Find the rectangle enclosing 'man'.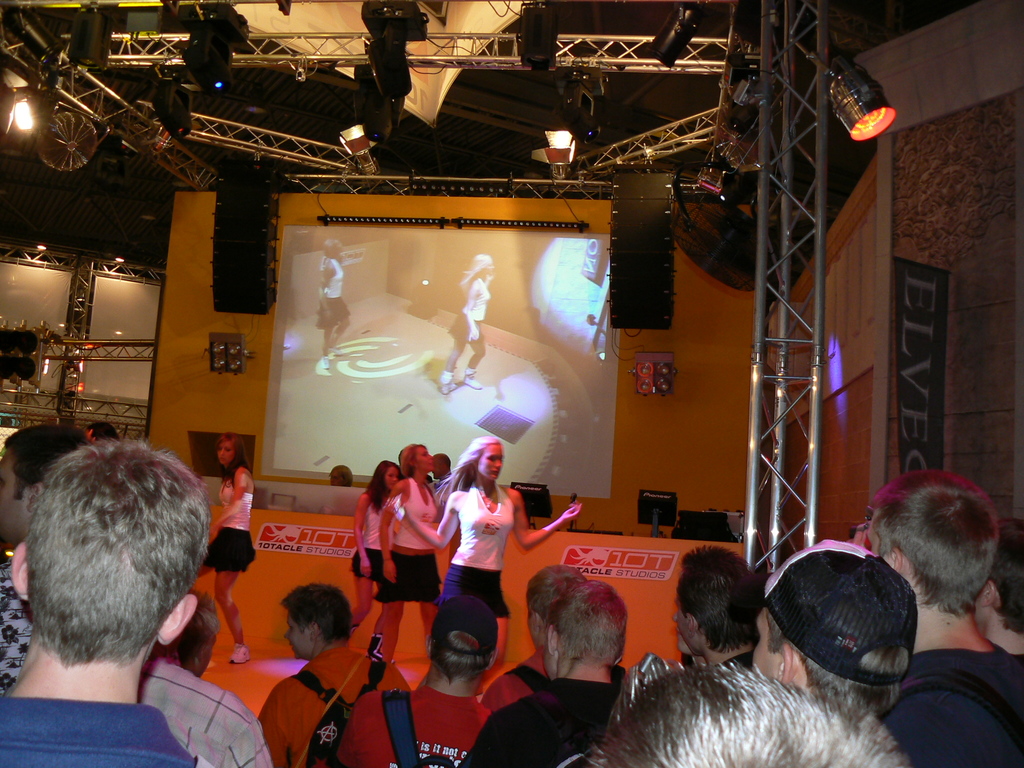
crop(0, 411, 264, 763).
